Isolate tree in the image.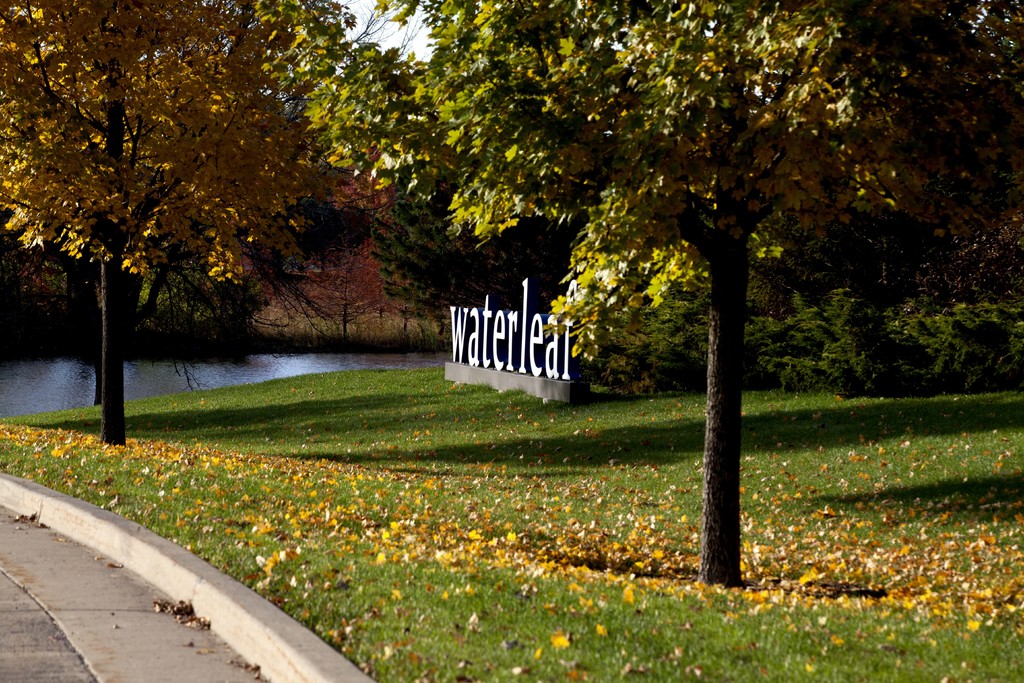
Isolated region: <box>261,0,915,587</box>.
